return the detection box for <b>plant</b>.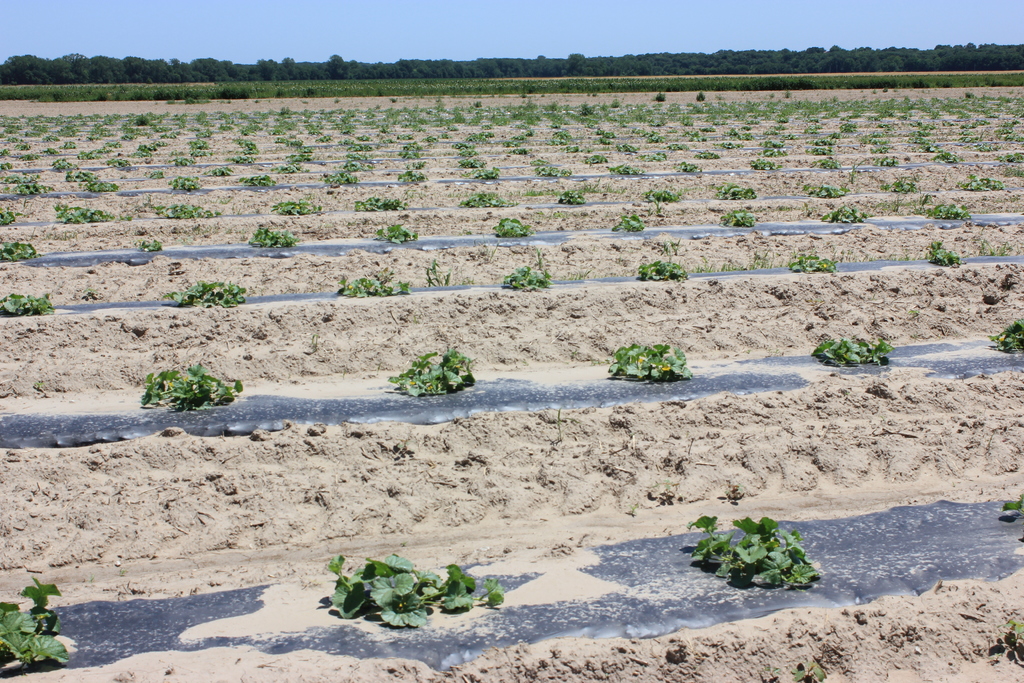
<region>600, 332, 691, 386</region>.
